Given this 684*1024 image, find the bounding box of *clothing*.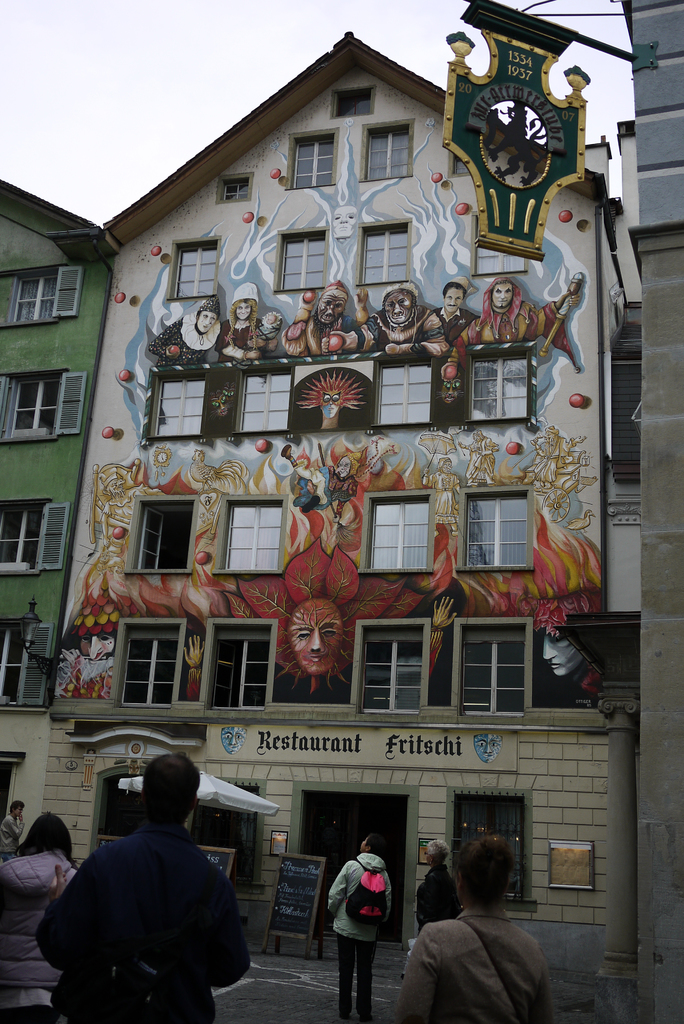
{"left": 186, "top": 664, "right": 200, "bottom": 701}.
